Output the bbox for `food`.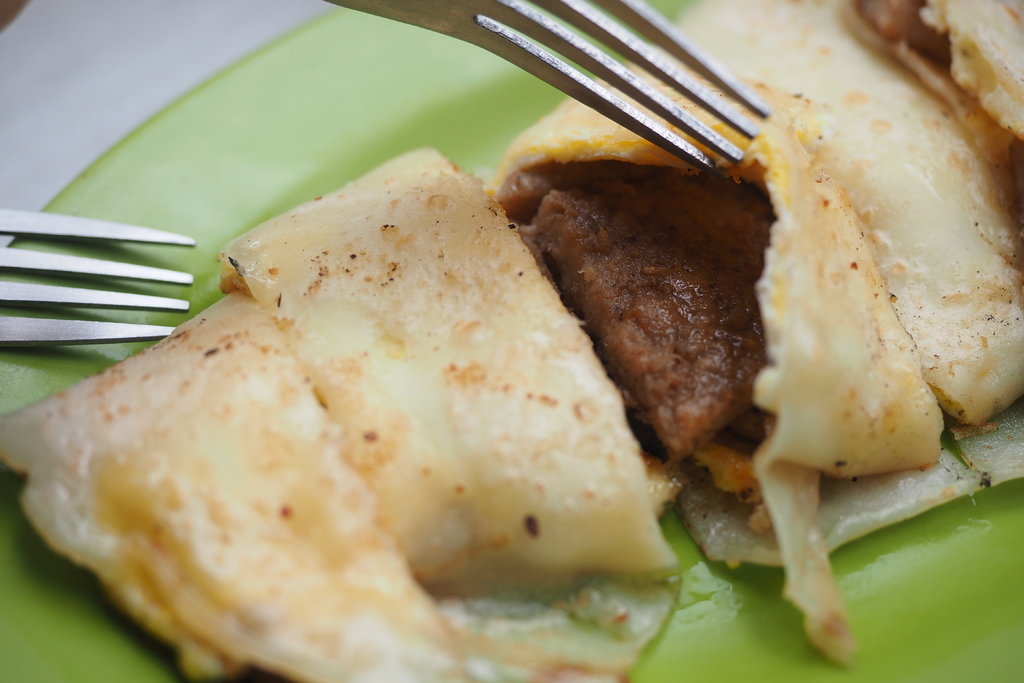
[left=502, top=4, right=1019, bottom=666].
